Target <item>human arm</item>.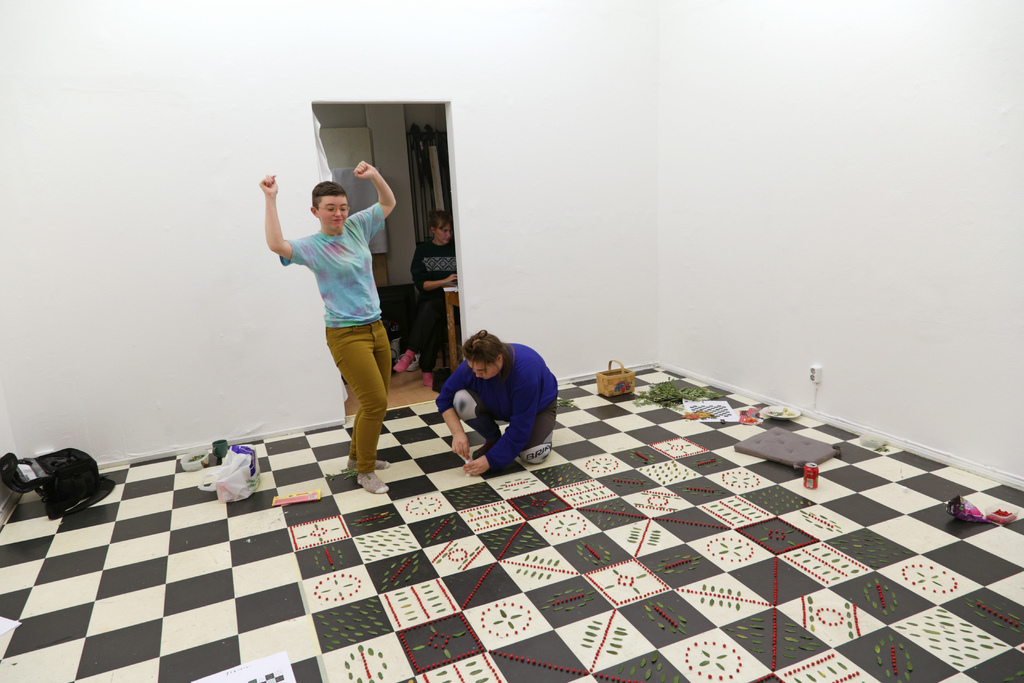
Target region: [428, 361, 467, 457].
